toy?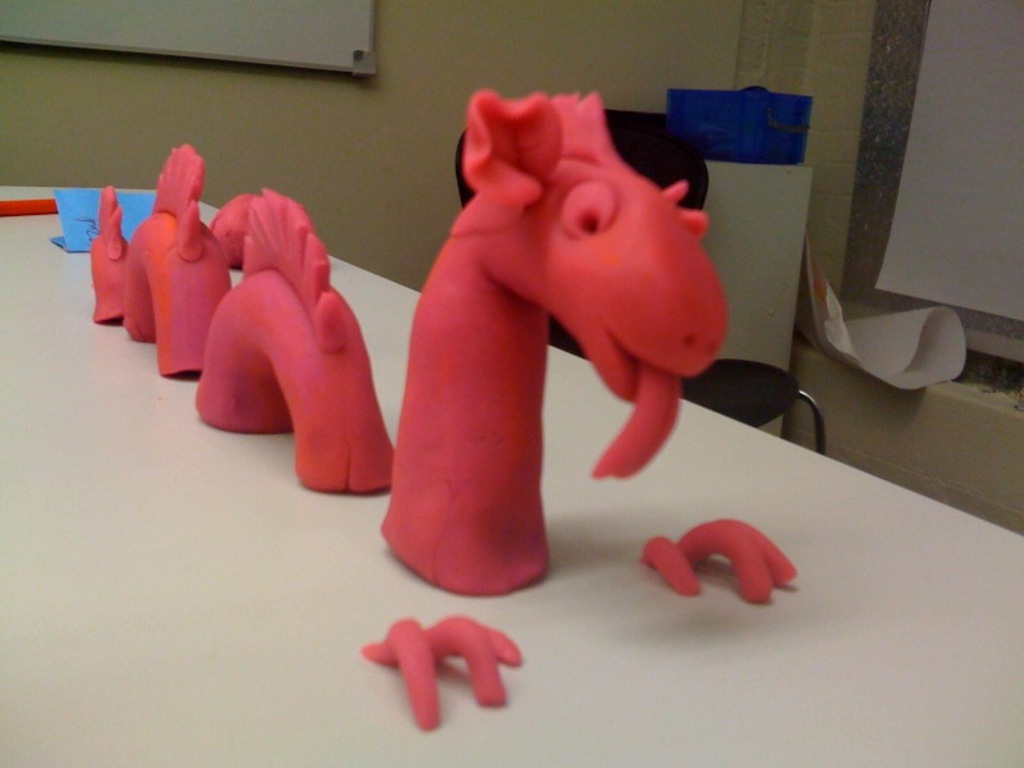
361, 613, 524, 737
